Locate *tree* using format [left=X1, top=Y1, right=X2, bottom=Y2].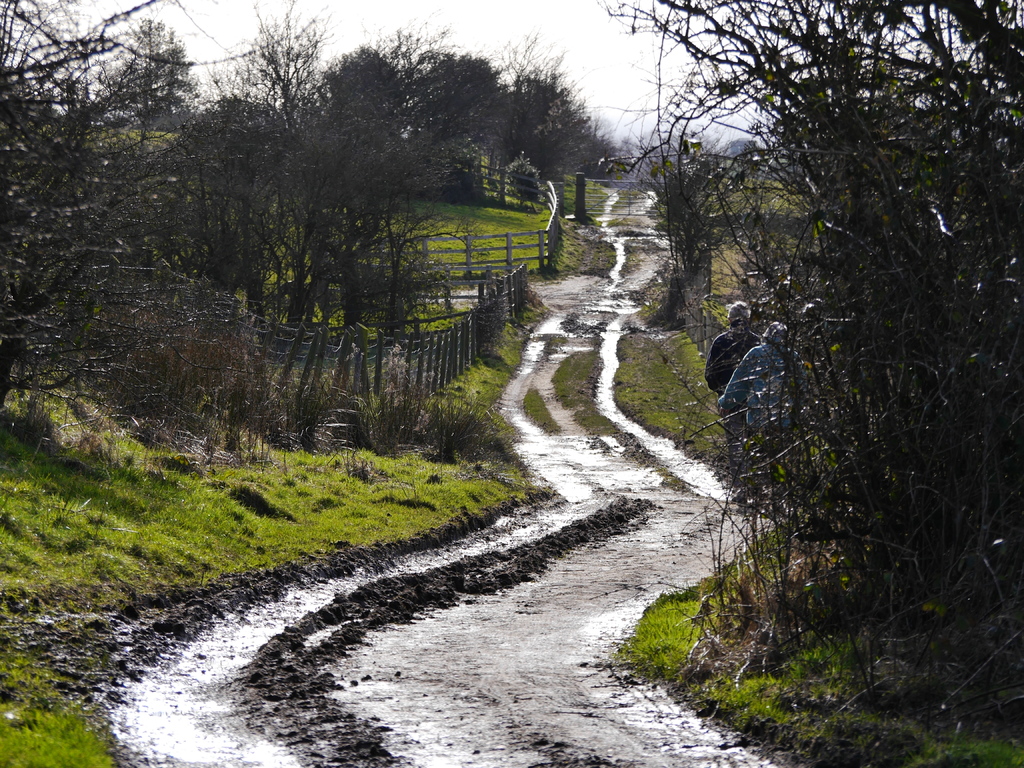
[left=401, top=26, right=507, bottom=184].
